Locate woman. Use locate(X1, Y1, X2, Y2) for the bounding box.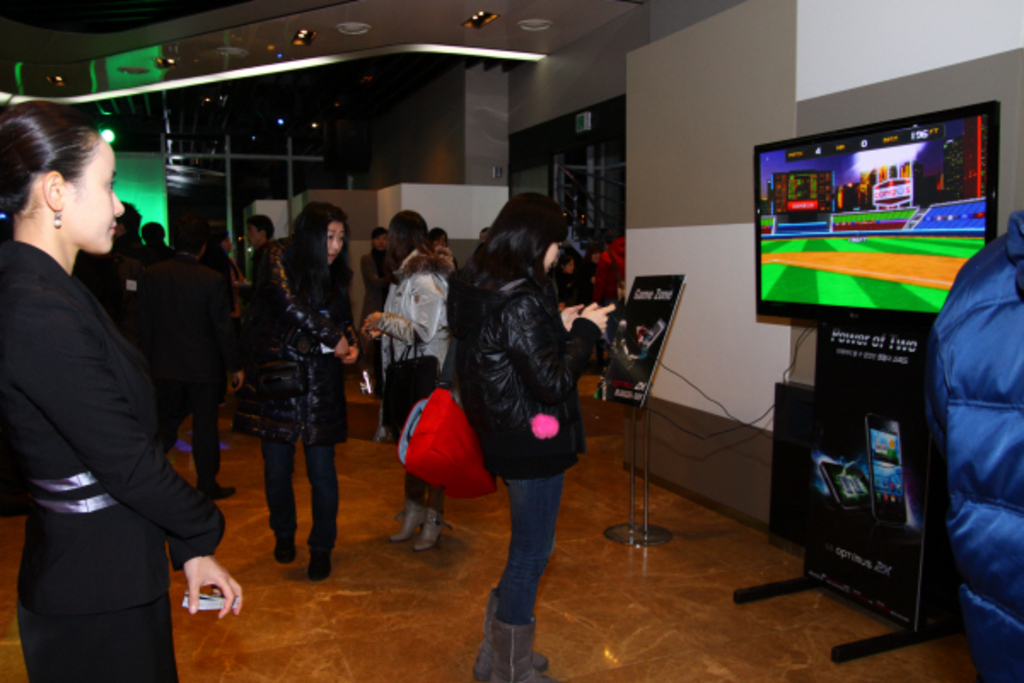
locate(445, 161, 596, 657).
